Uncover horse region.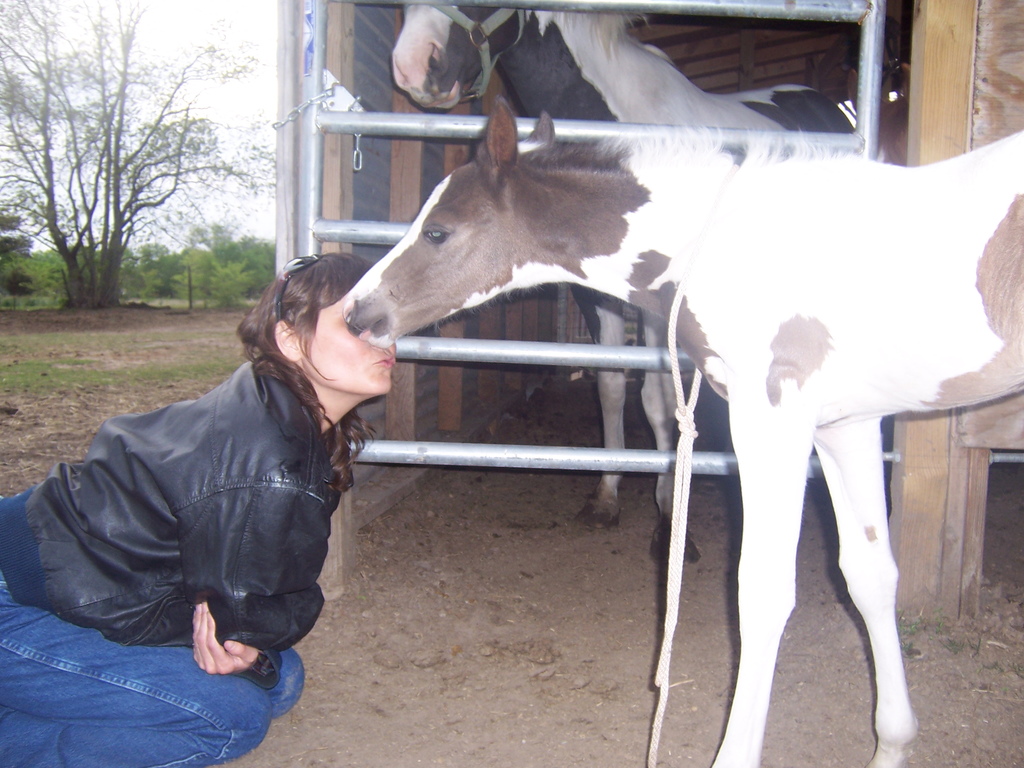
Uncovered: box=[390, 0, 852, 563].
